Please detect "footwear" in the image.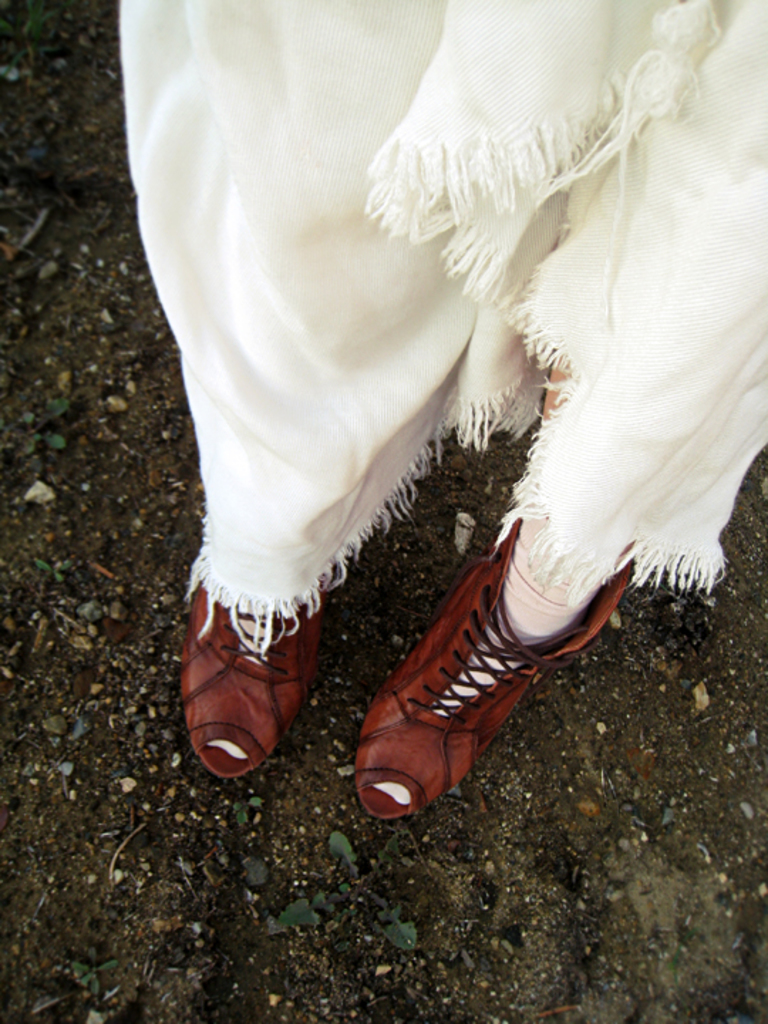
bbox=[175, 576, 314, 779].
